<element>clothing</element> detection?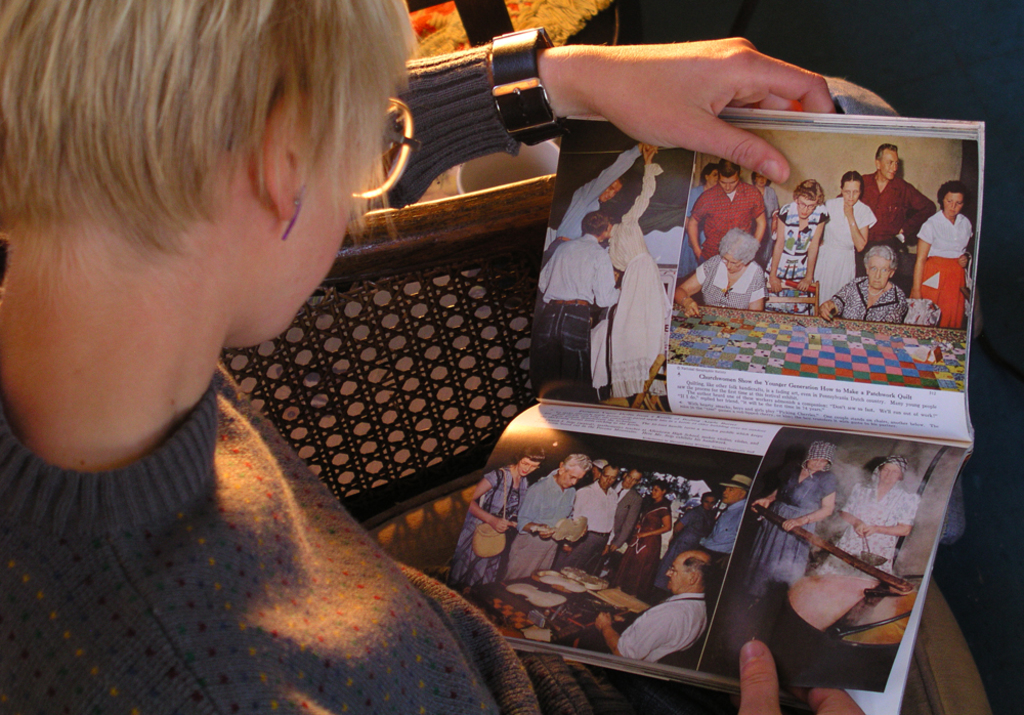
select_region(523, 143, 633, 271)
